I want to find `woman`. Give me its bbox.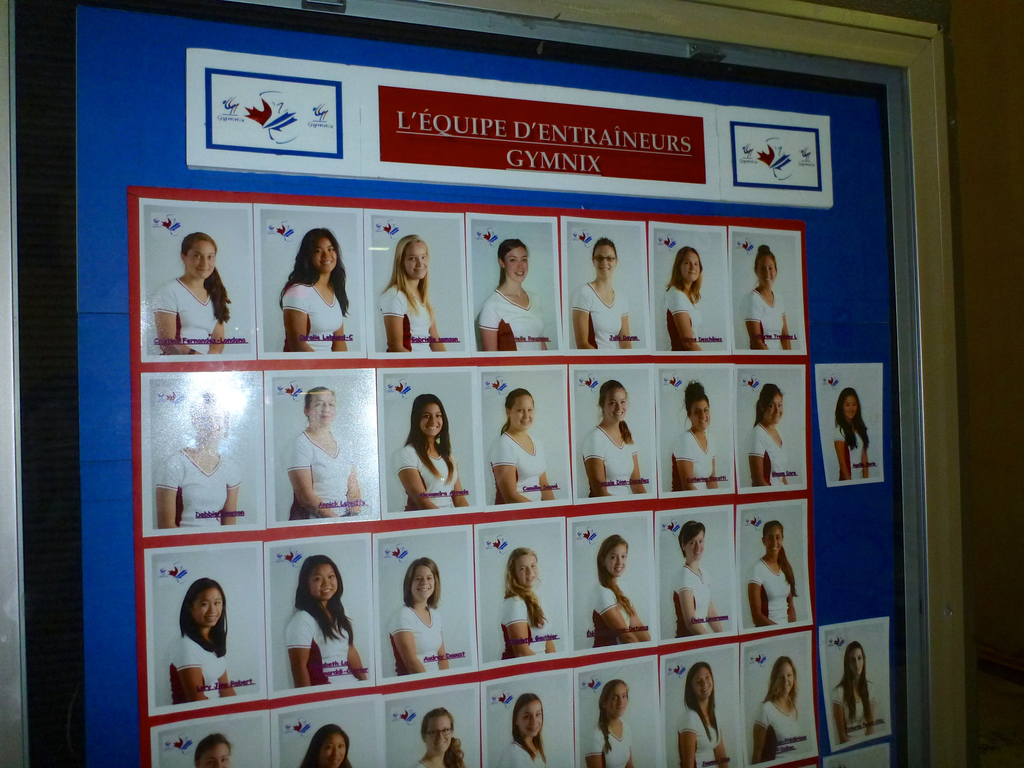
[x1=749, y1=521, x2=799, y2=625].
